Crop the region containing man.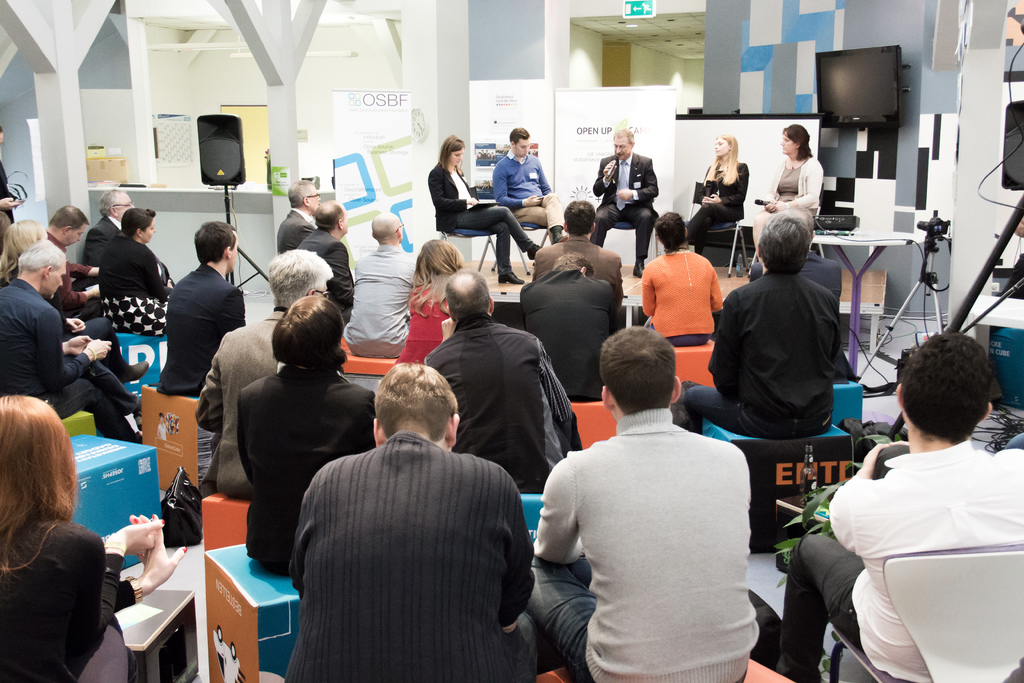
Crop region: <box>540,314,783,678</box>.
